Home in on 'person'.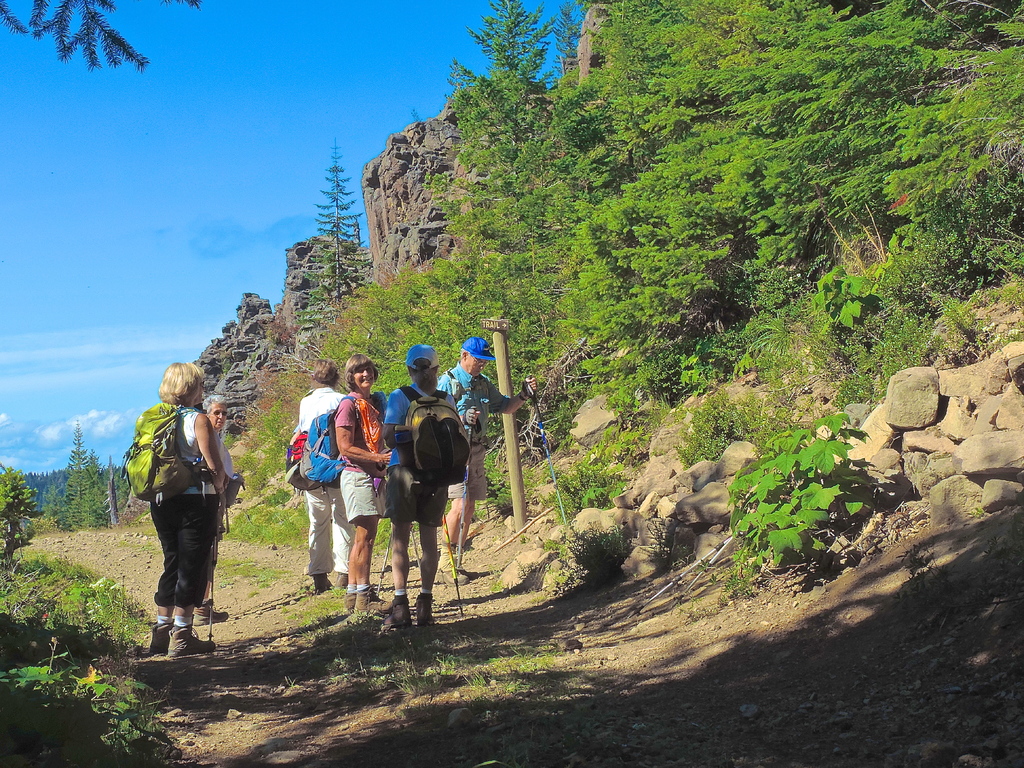
Homed in at detection(293, 360, 348, 594).
